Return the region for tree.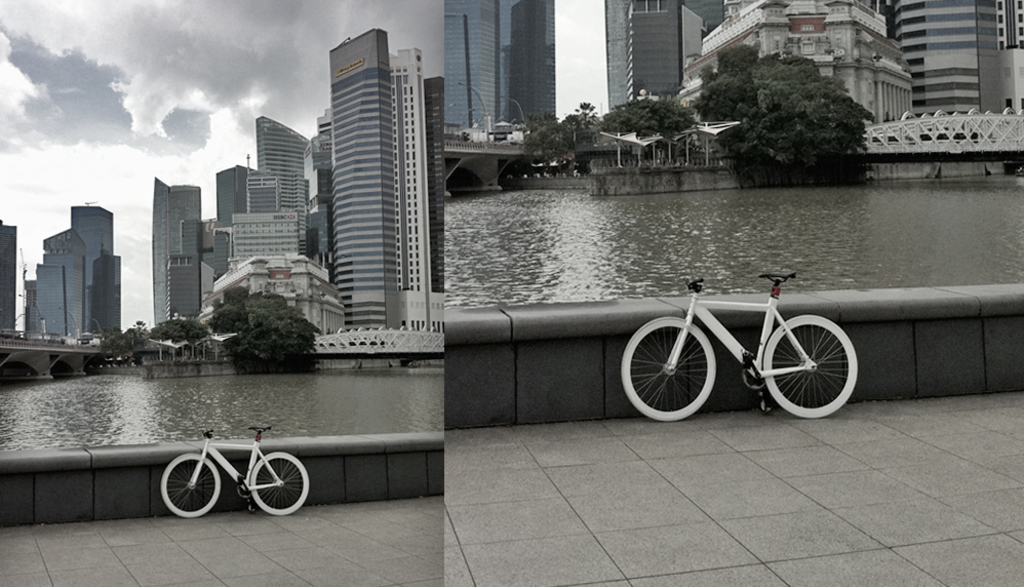
region(208, 284, 249, 331).
